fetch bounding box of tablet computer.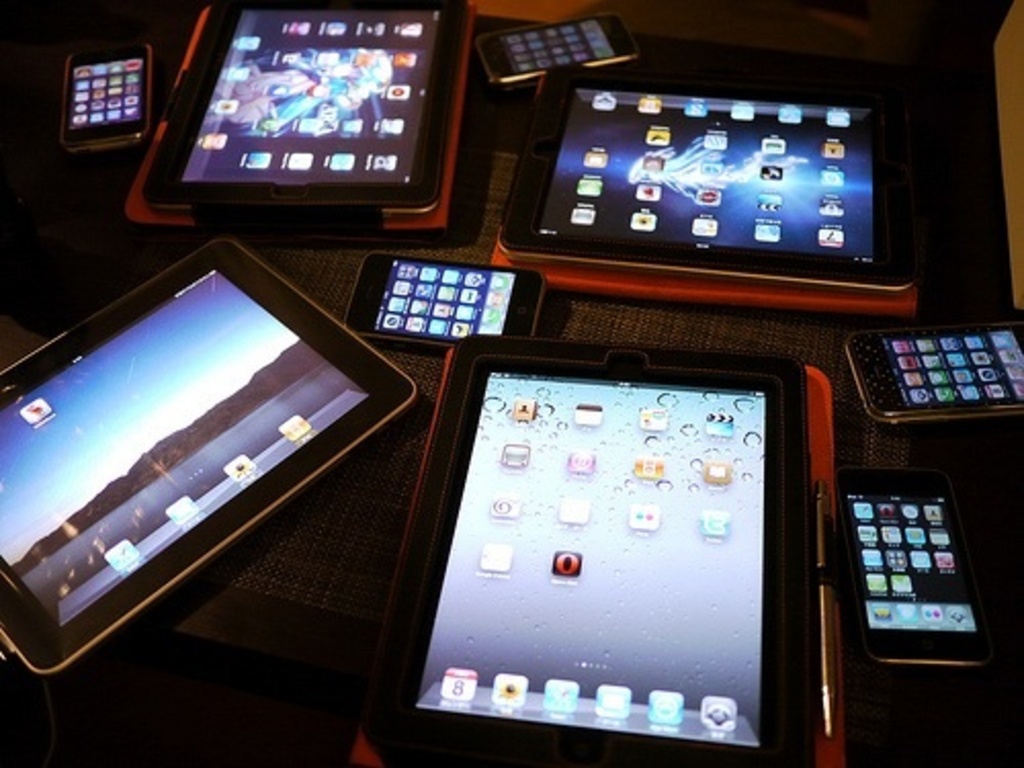
Bbox: box(0, 233, 418, 682).
